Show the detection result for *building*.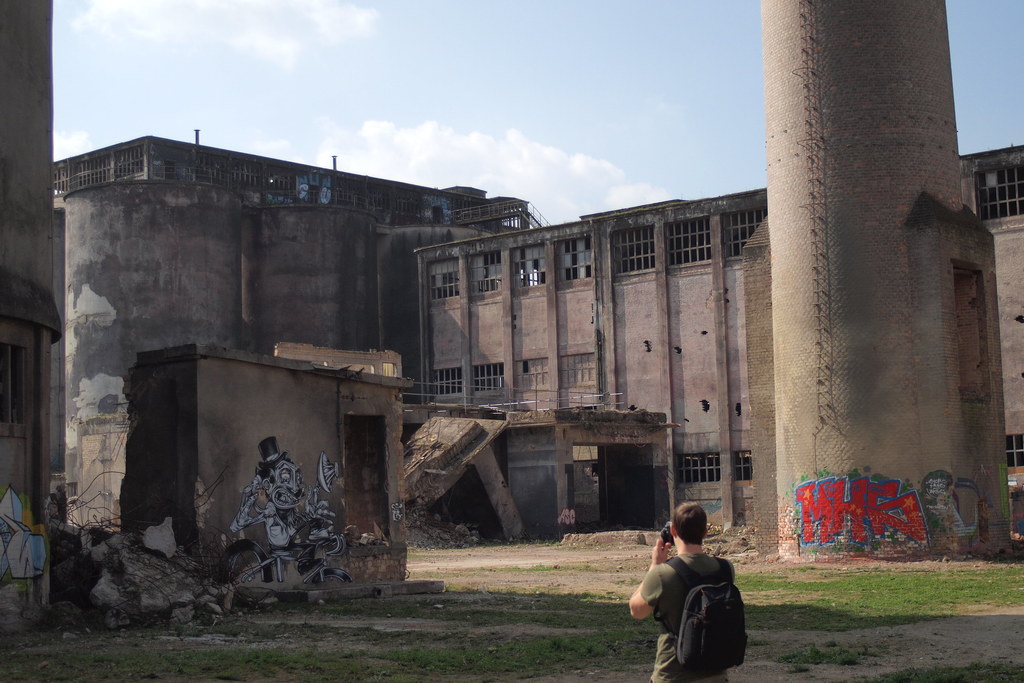
l=55, t=133, r=544, b=534.
